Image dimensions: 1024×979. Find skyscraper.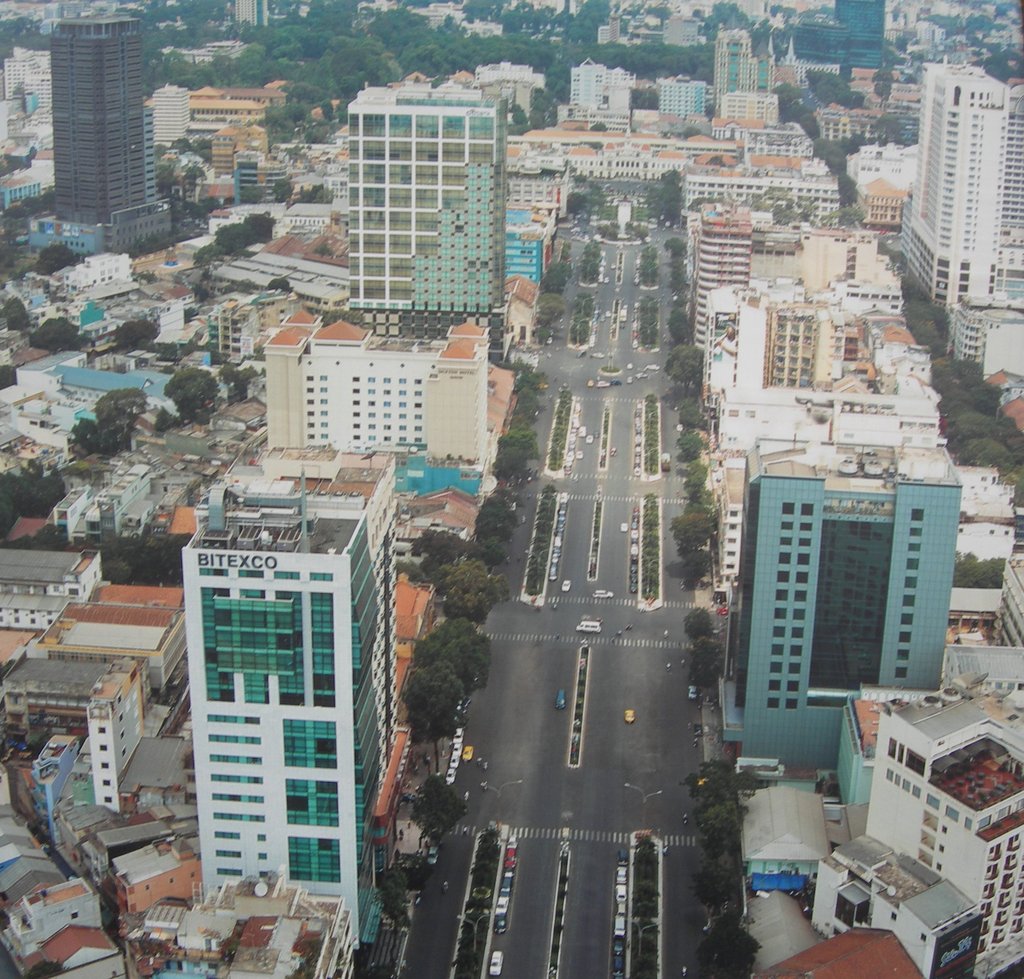
{"left": 177, "top": 435, "right": 394, "bottom": 958}.
